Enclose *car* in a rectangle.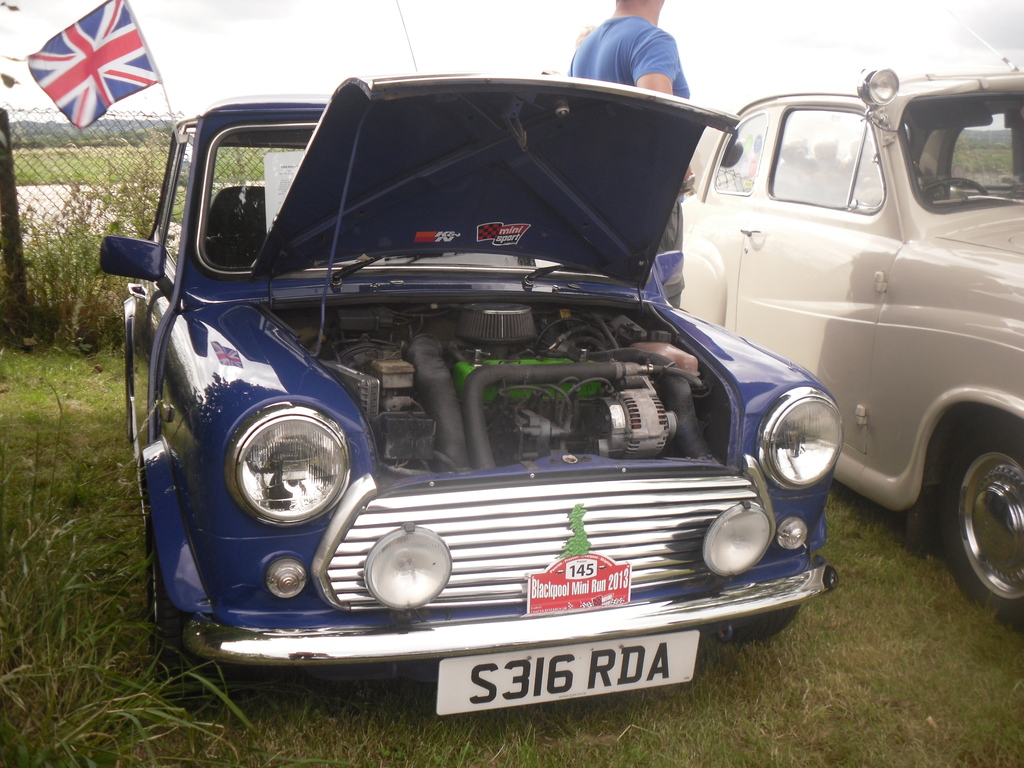
(680, 59, 1023, 620).
